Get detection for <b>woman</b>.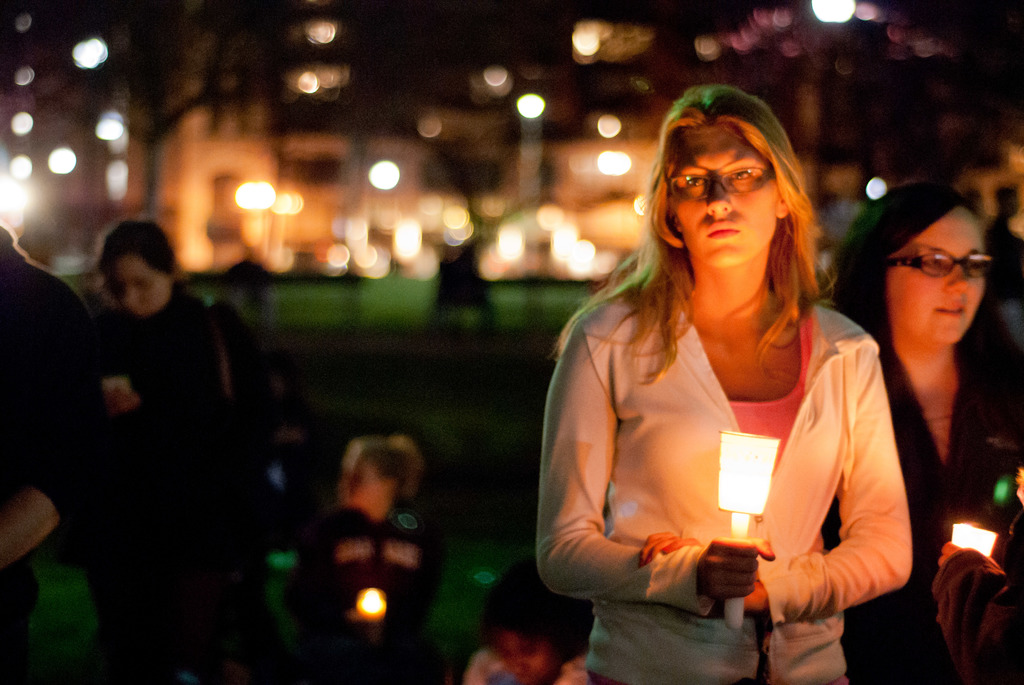
Detection: rect(824, 173, 1023, 684).
